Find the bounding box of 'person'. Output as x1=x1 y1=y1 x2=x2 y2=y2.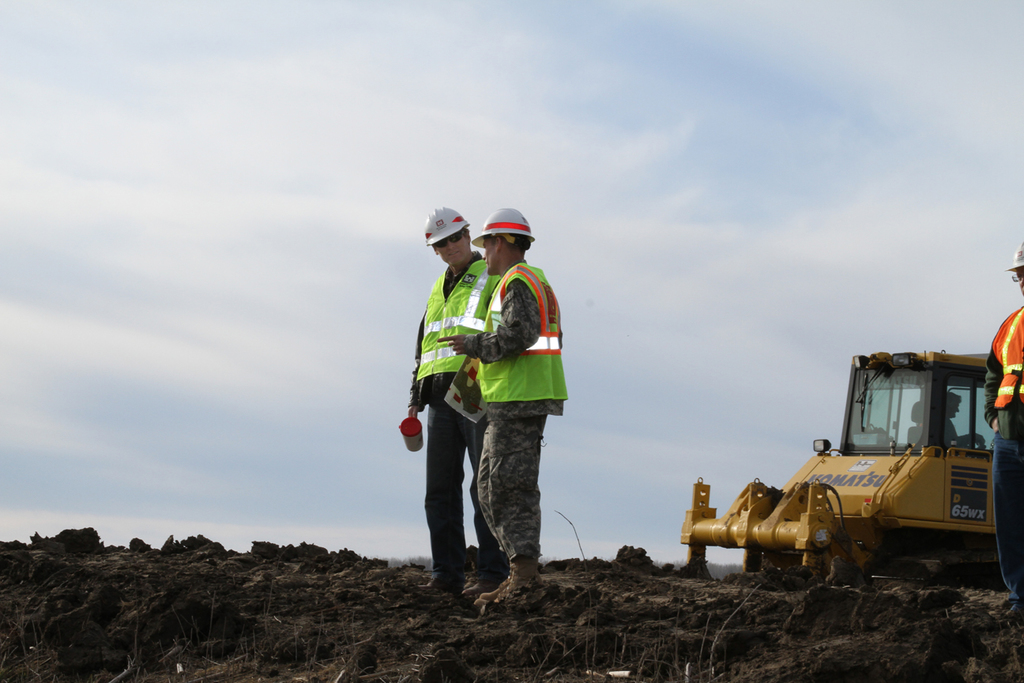
x1=433 y1=203 x2=569 y2=606.
